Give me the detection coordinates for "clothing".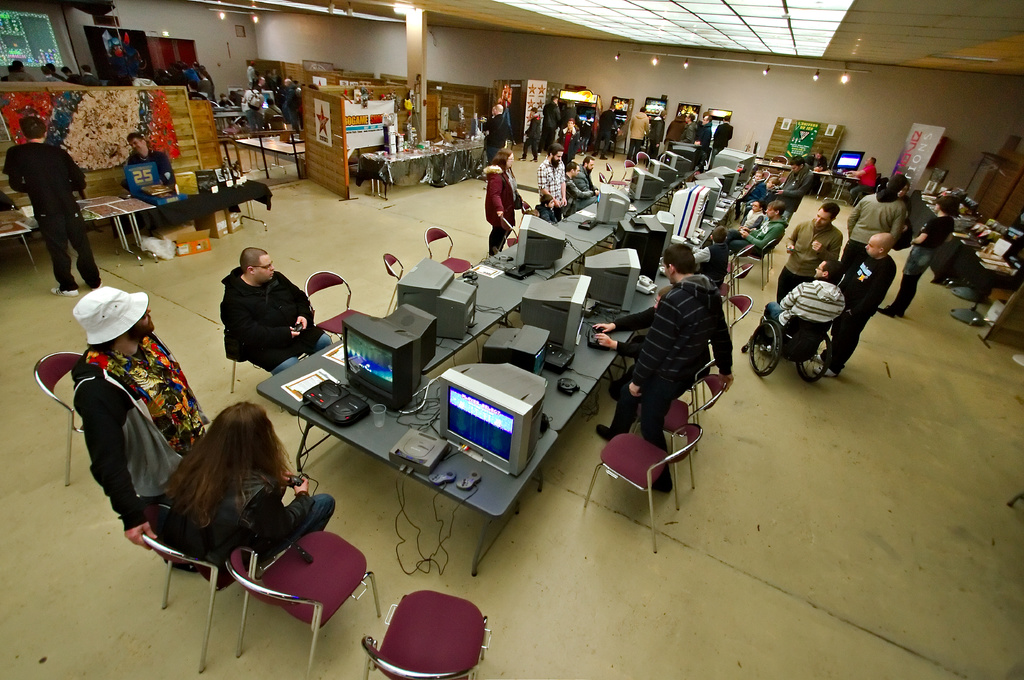
[741,210,765,237].
